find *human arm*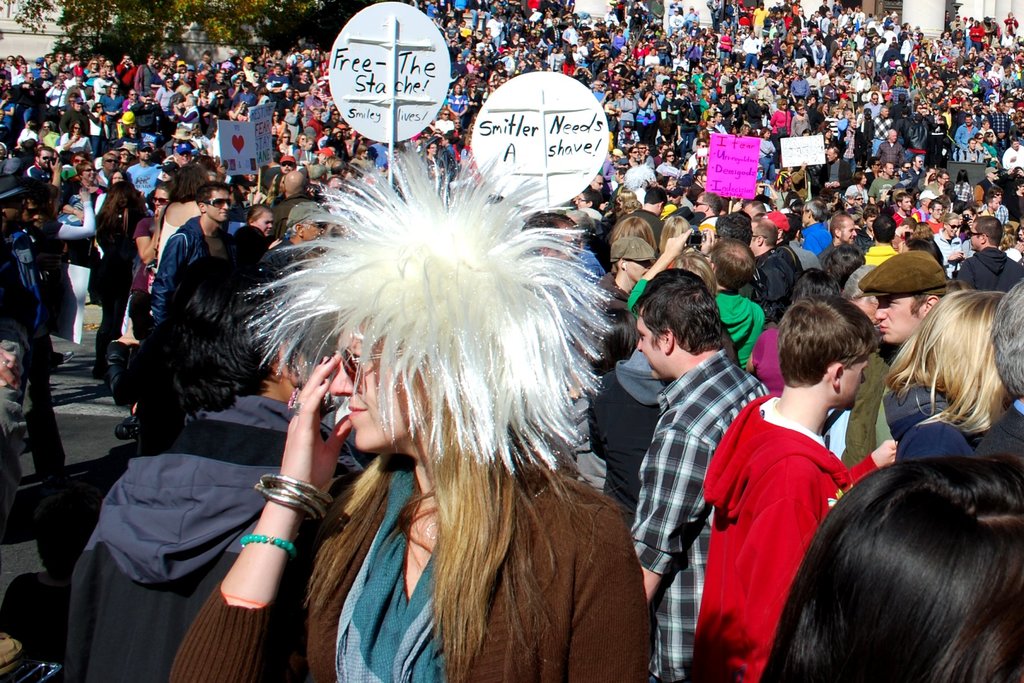
left=156, top=229, right=189, bottom=337
